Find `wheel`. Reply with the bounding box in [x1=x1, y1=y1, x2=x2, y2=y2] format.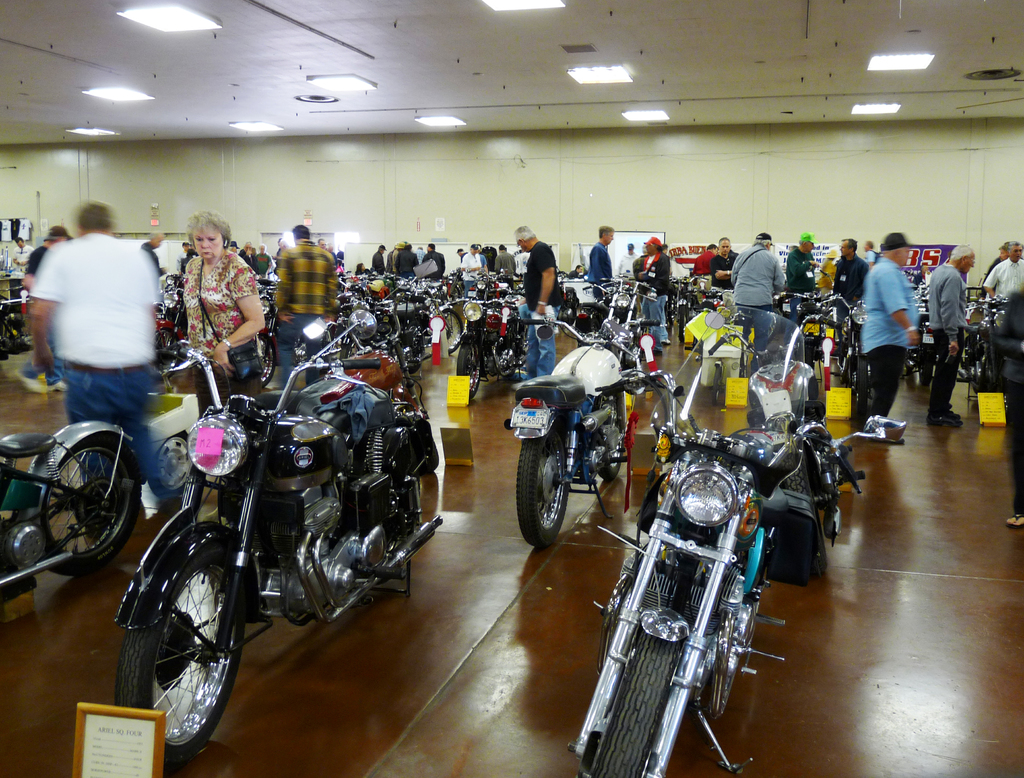
[x1=514, y1=425, x2=570, y2=547].
